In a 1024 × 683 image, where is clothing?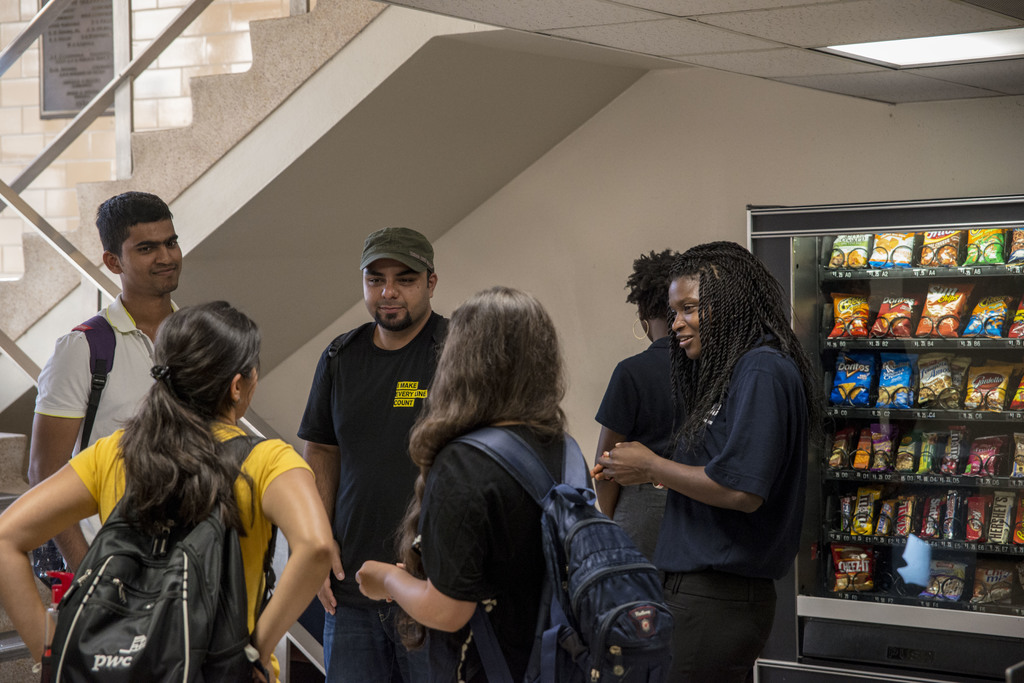
BBox(658, 344, 814, 682).
